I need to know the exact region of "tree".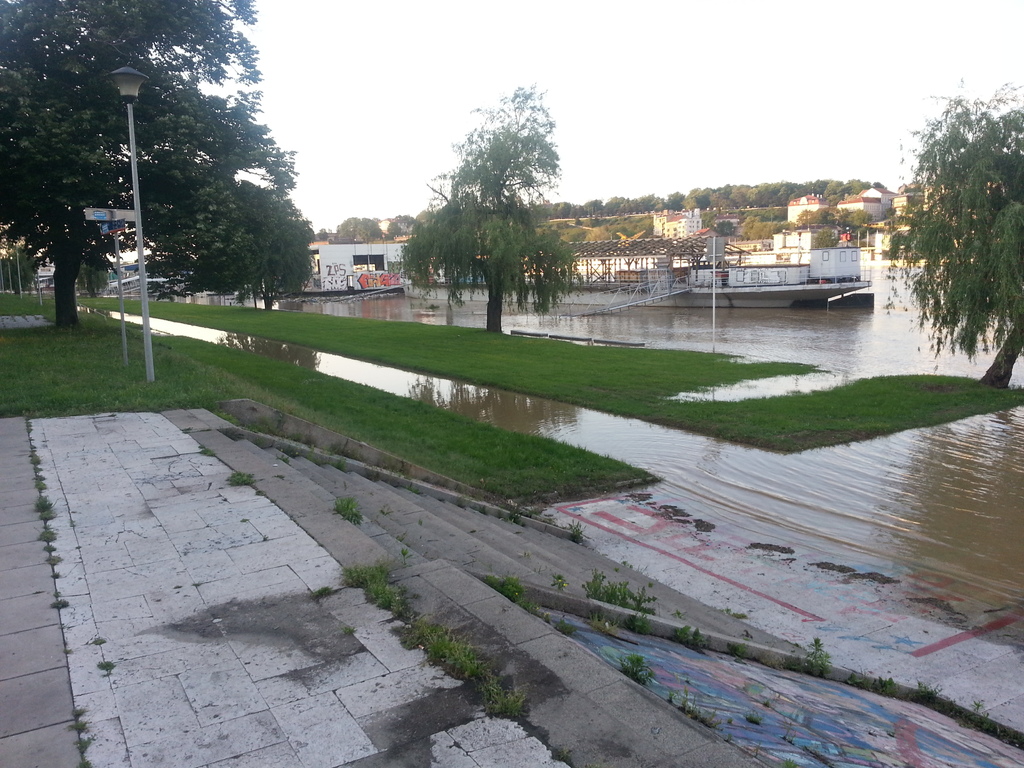
Region: l=418, t=79, r=557, b=335.
